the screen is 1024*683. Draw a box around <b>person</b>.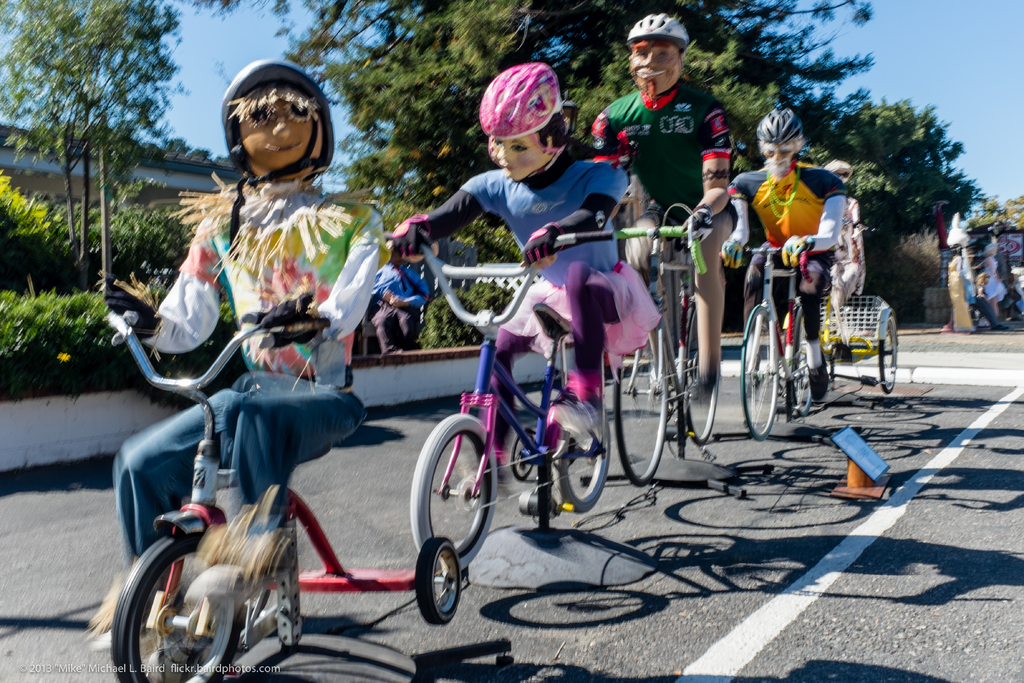
<region>977, 215, 1014, 311</region>.
